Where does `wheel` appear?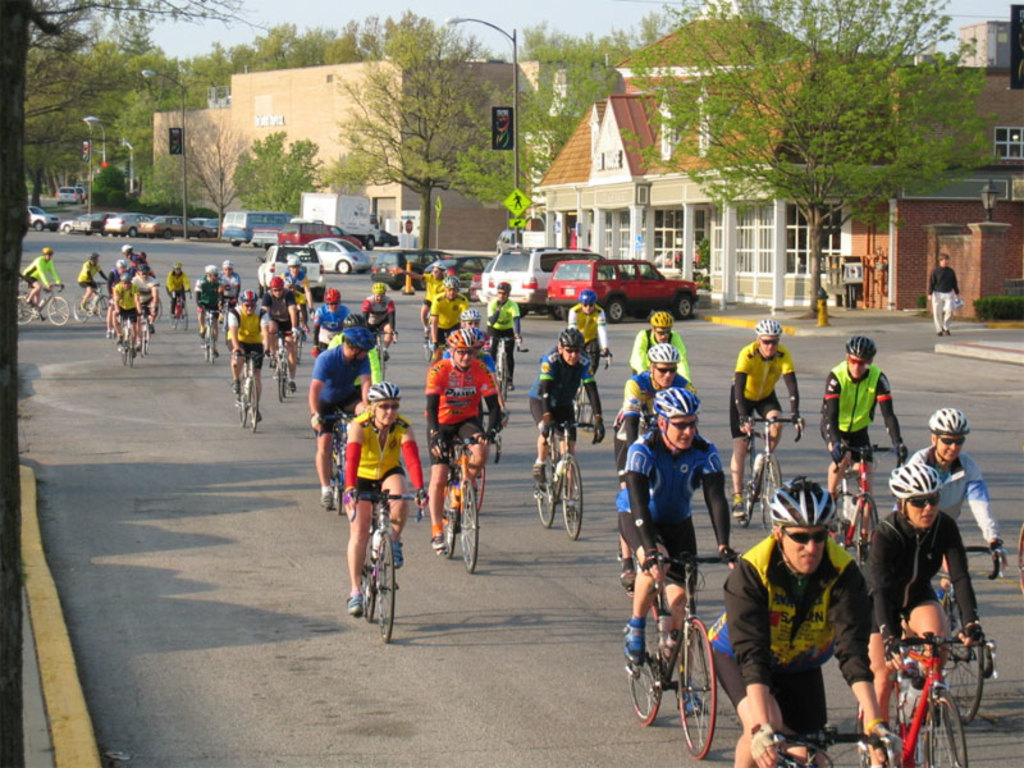
Appears at BBox(627, 588, 664, 724).
